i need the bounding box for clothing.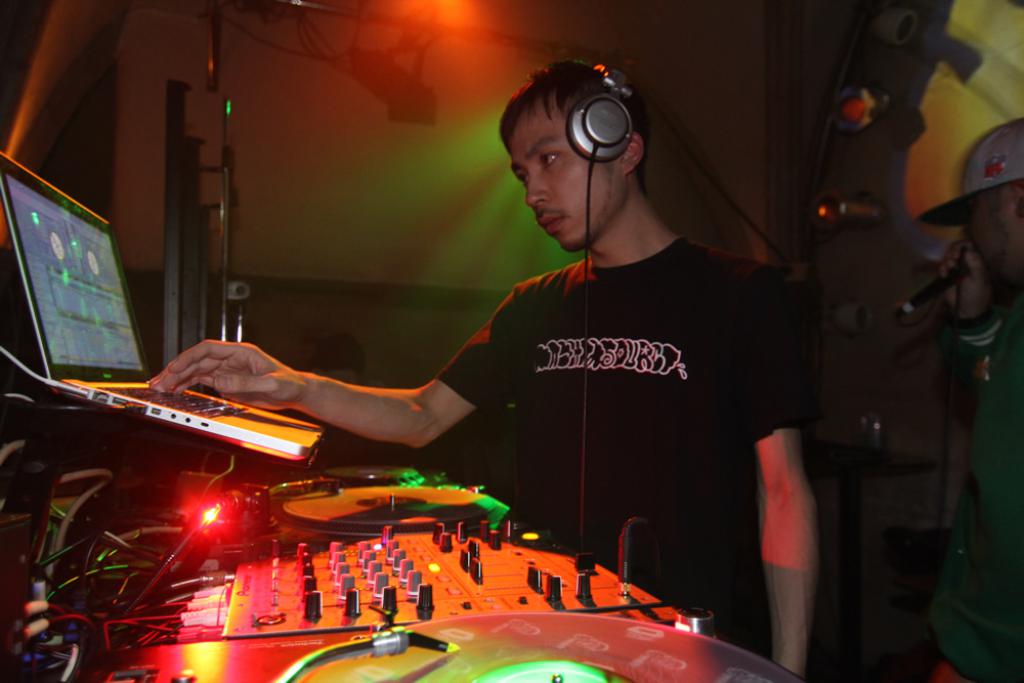
Here it is: {"left": 498, "top": 167, "right": 813, "bottom": 620}.
